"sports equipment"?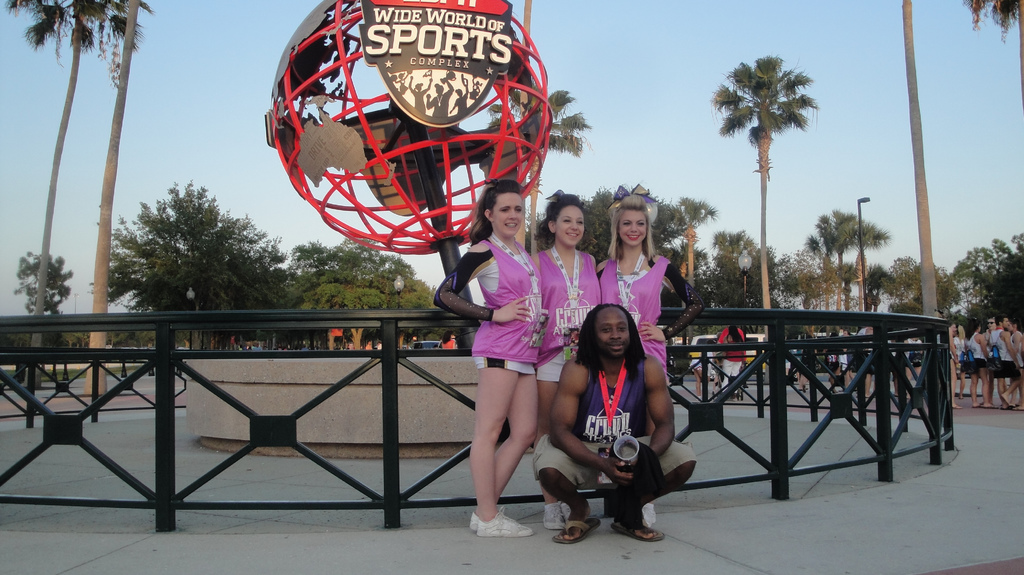
<region>541, 501, 576, 532</region>
